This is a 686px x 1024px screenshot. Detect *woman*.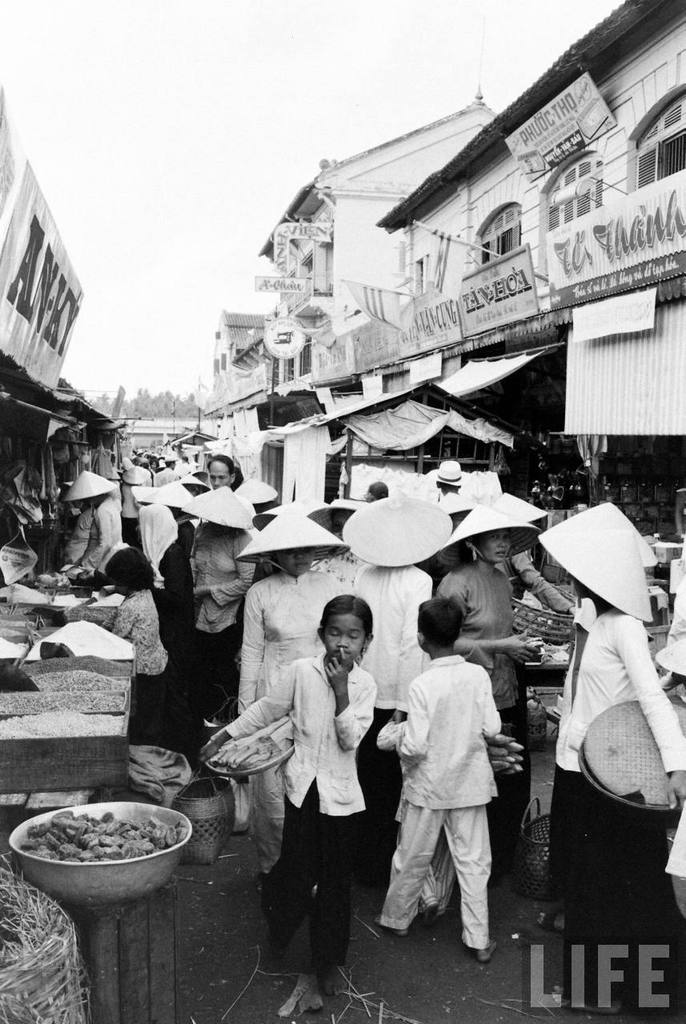
(left=186, top=483, right=265, bottom=721).
